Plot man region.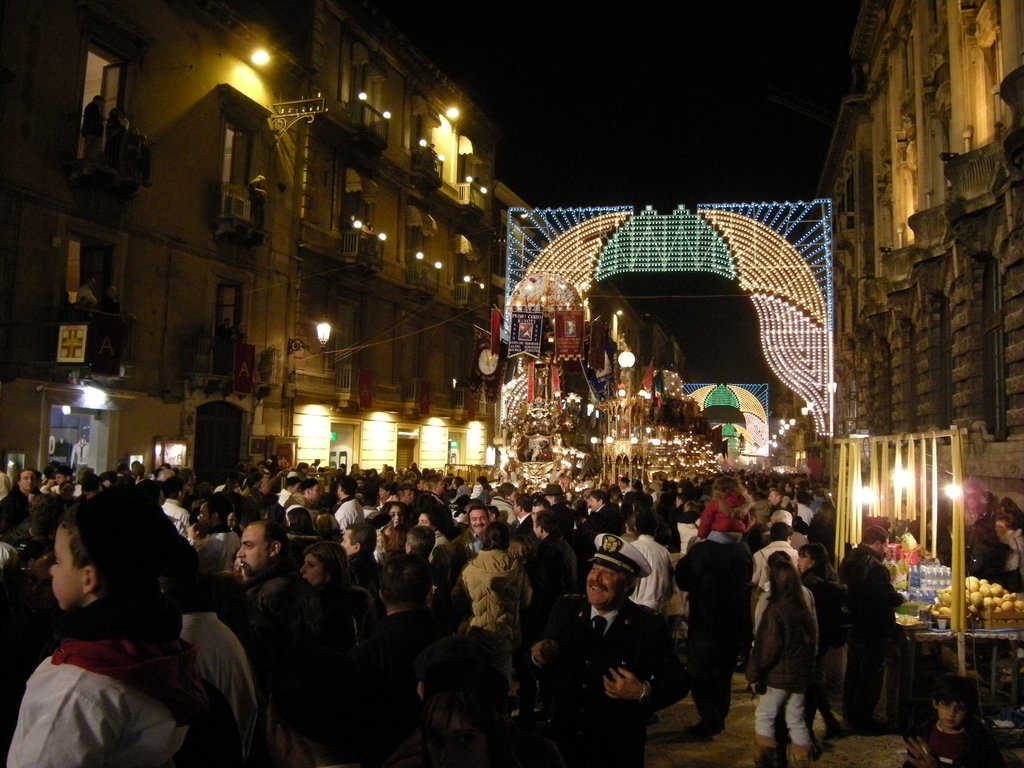
Plotted at (x1=73, y1=276, x2=99, y2=311).
